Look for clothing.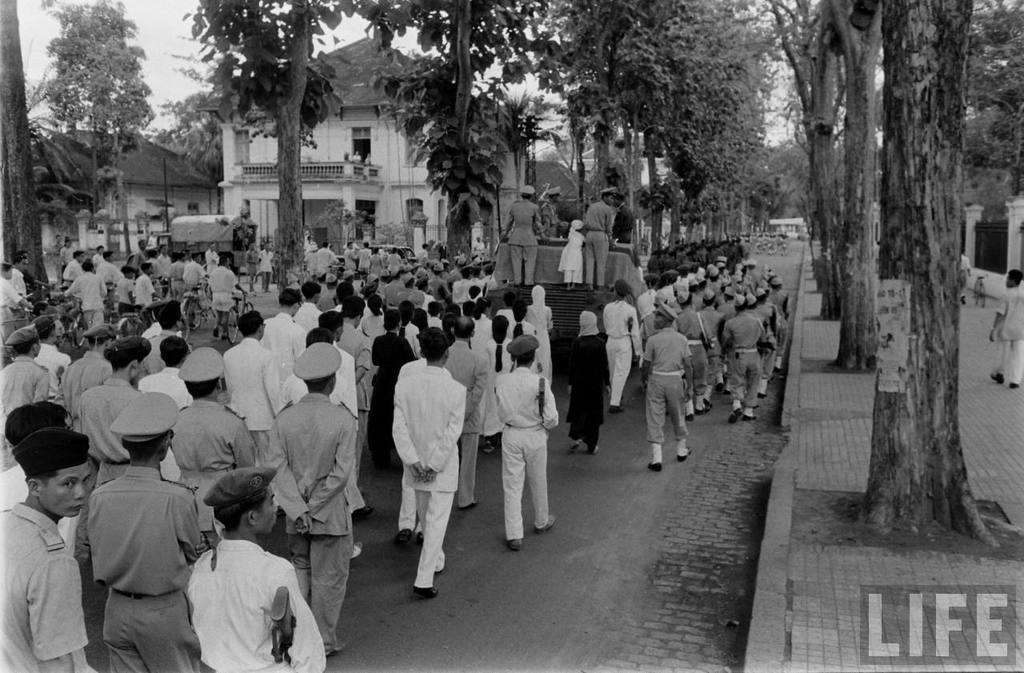
Found: left=279, top=395, right=346, bottom=540.
